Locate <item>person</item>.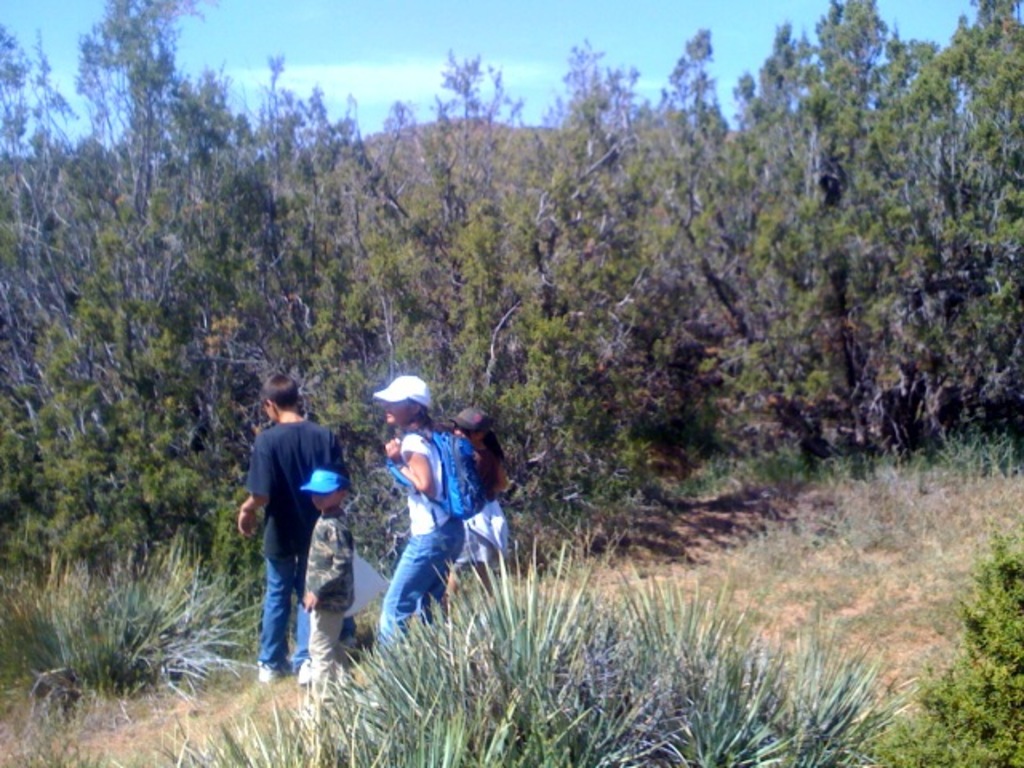
Bounding box: 298,474,362,696.
